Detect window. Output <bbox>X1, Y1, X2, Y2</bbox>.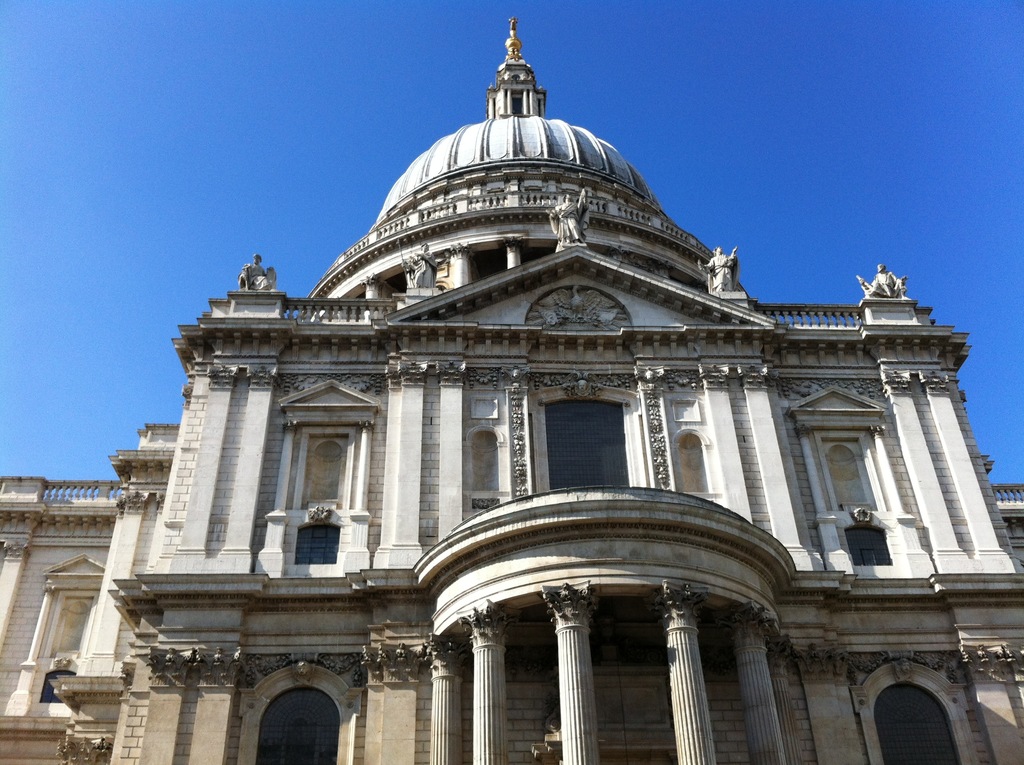
<bbox>842, 524, 895, 564</bbox>.
